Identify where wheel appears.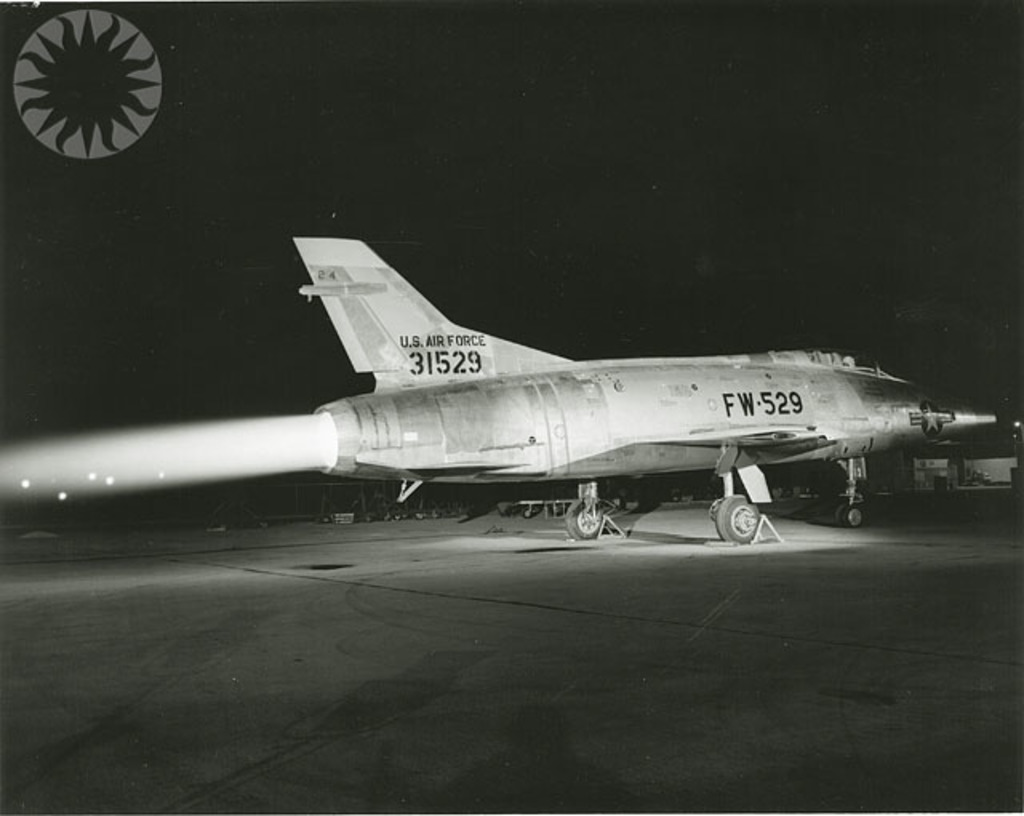
Appears at [left=566, top=502, right=605, bottom=542].
